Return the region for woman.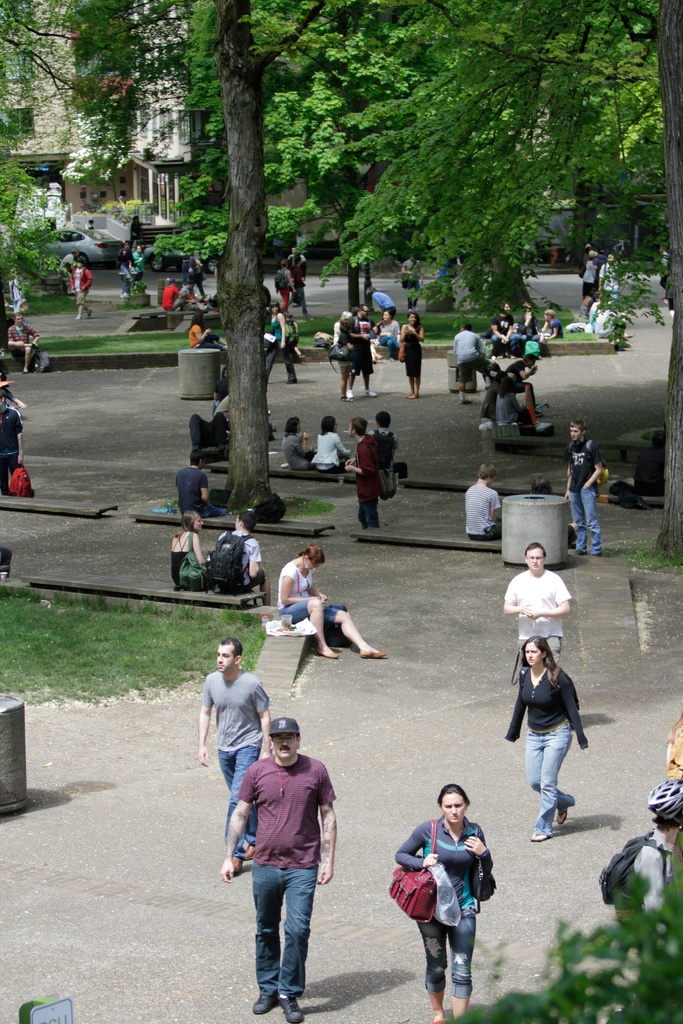
[274, 543, 388, 659].
